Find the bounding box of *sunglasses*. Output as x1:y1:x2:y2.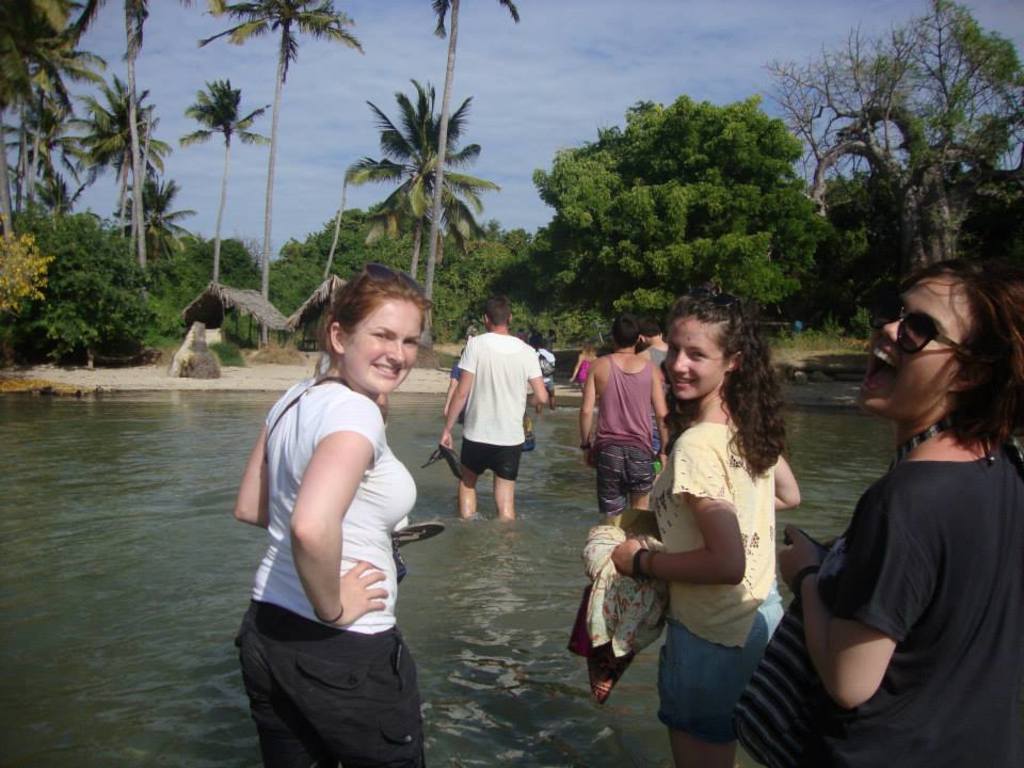
870:292:971:359.
